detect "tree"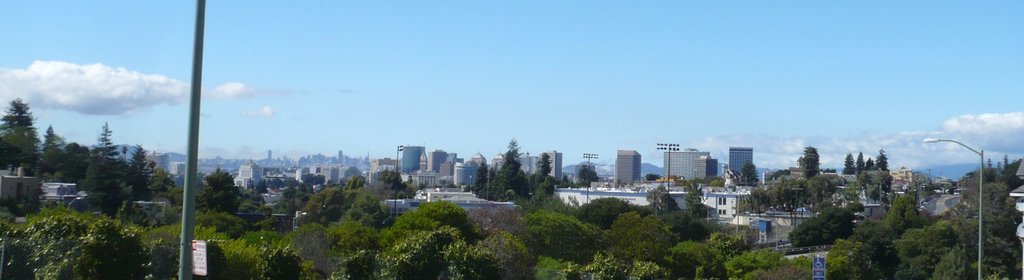
region(575, 166, 600, 188)
